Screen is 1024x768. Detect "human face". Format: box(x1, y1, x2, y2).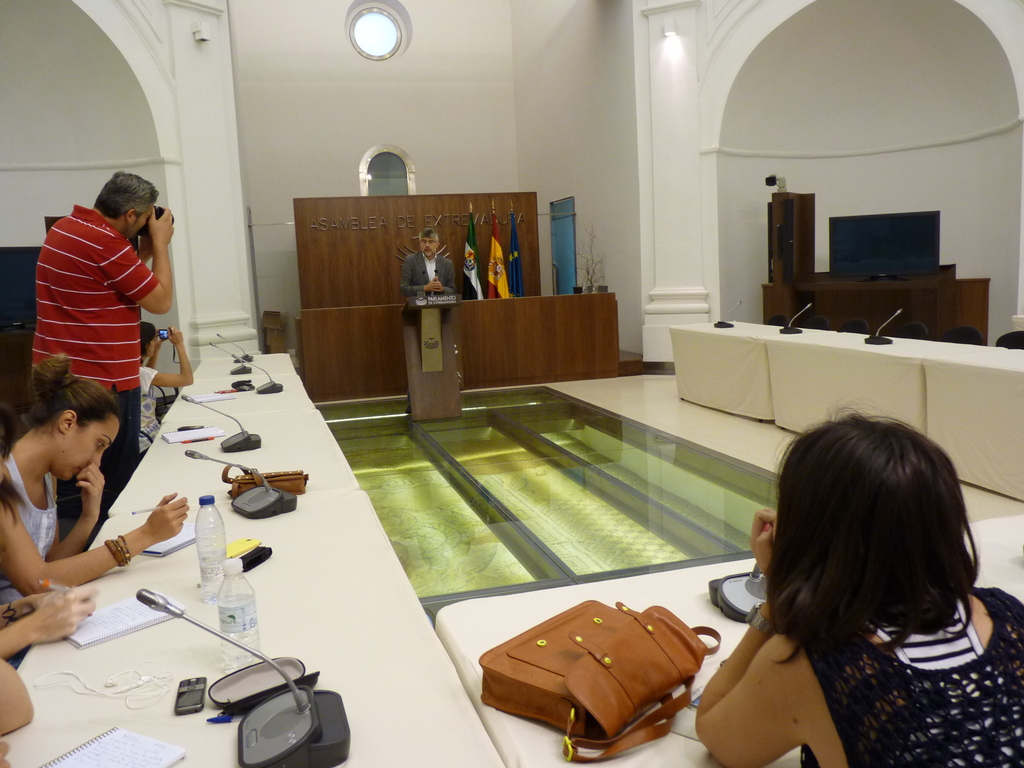
box(52, 418, 120, 483).
